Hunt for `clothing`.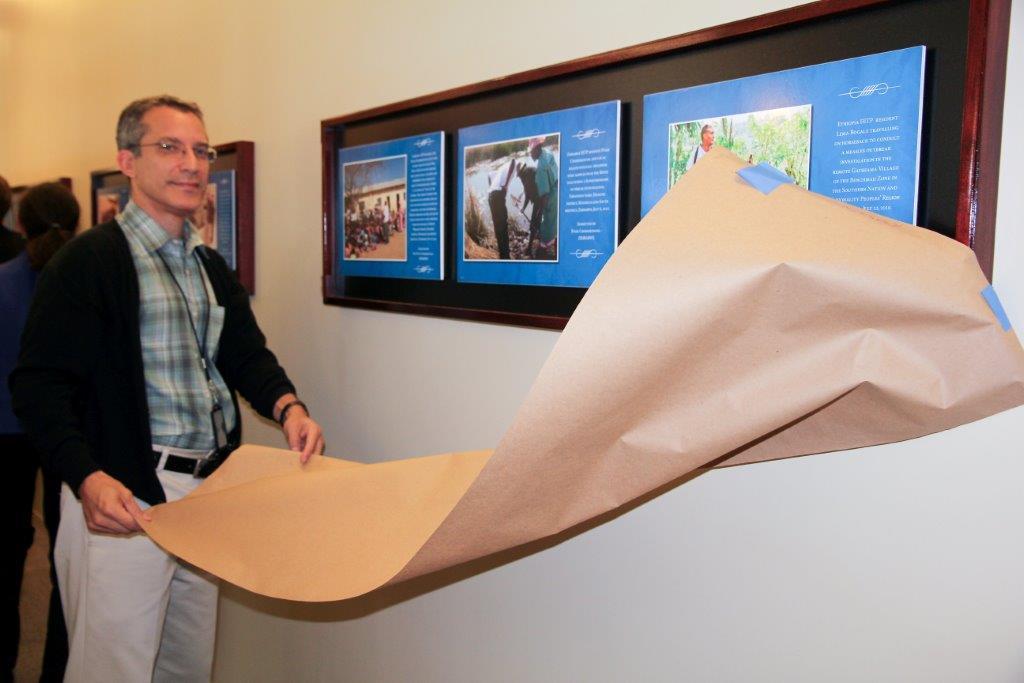
Hunted down at box(32, 196, 297, 682).
